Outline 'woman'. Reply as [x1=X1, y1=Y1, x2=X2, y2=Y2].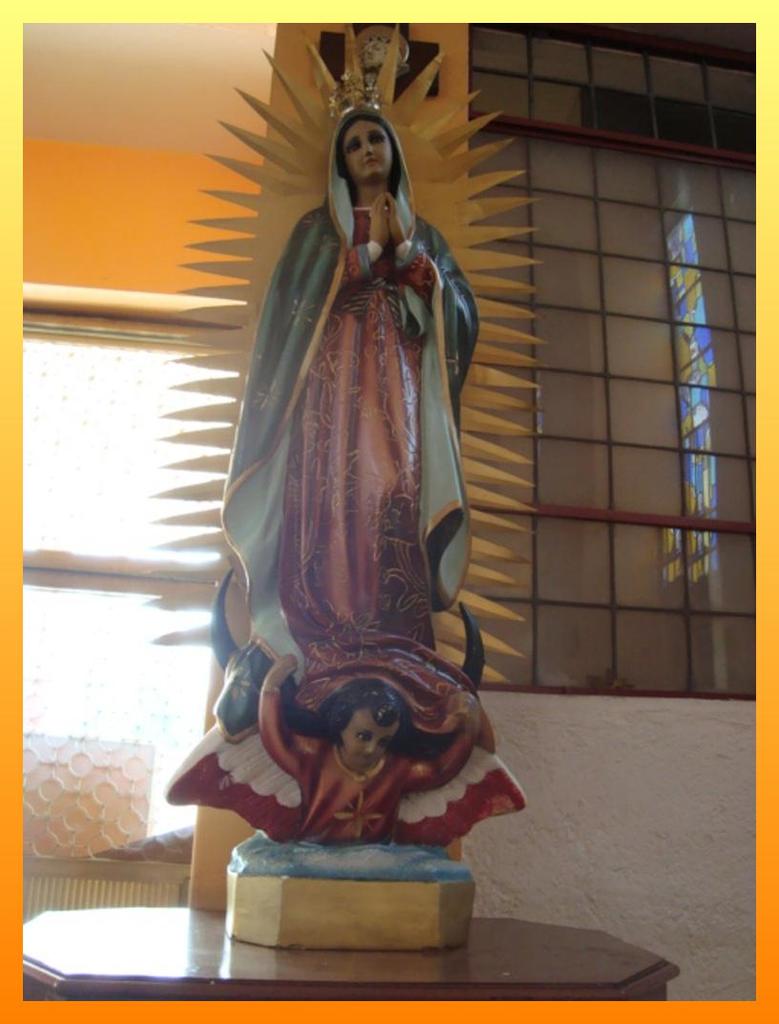
[x1=208, y1=71, x2=495, y2=796].
